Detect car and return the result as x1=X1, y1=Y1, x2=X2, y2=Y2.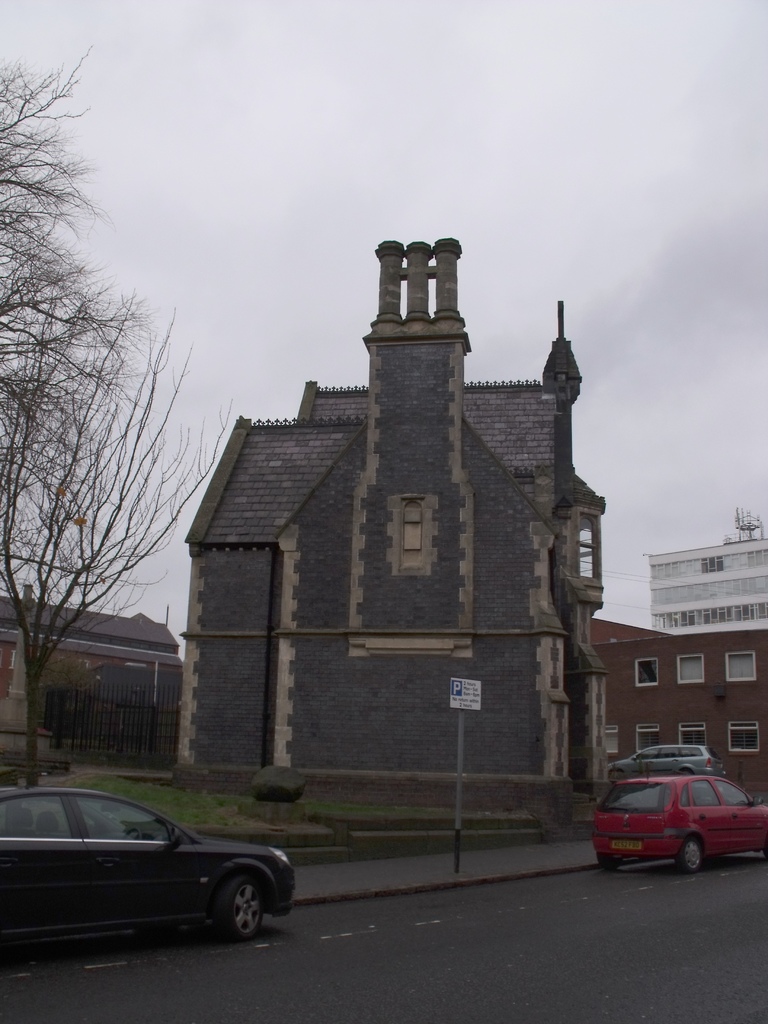
x1=0, y1=774, x2=297, y2=956.
